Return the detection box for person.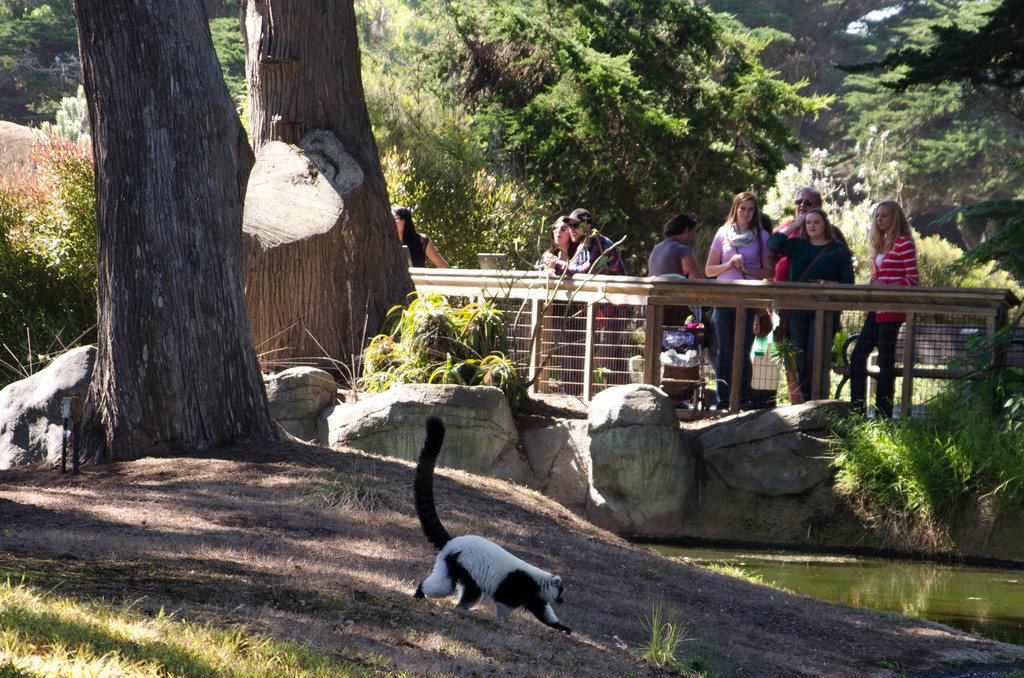
BBox(532, 230, 598, 398).
